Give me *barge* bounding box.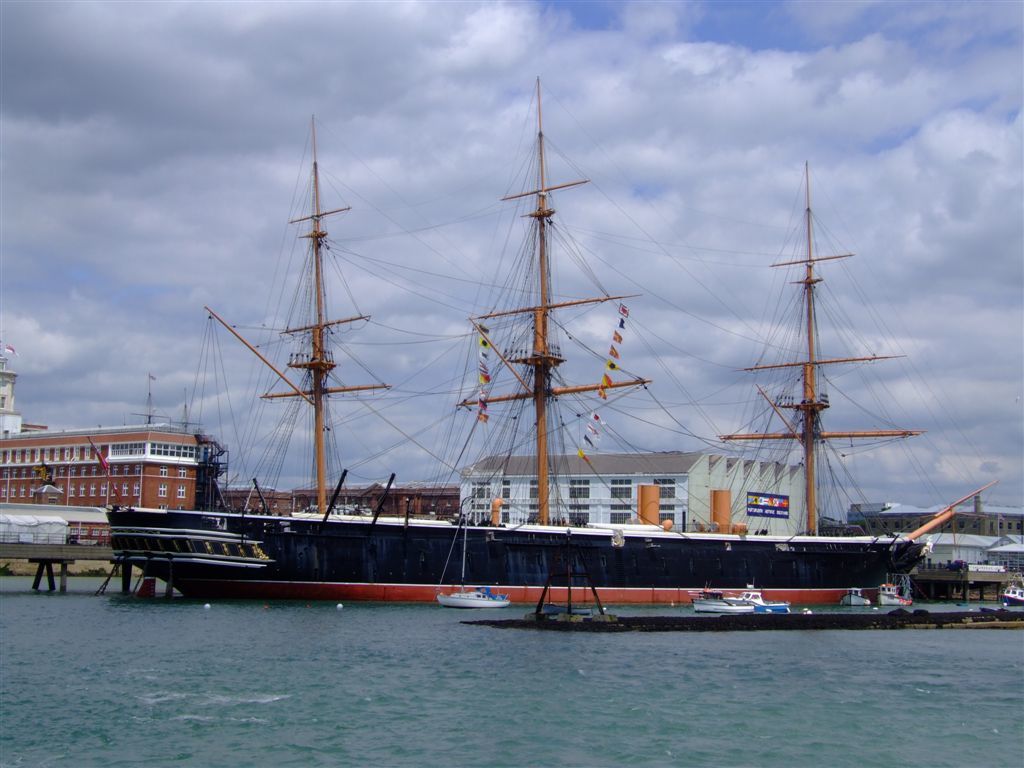
[x1=692, y1=589, x2=744, y2=612].
